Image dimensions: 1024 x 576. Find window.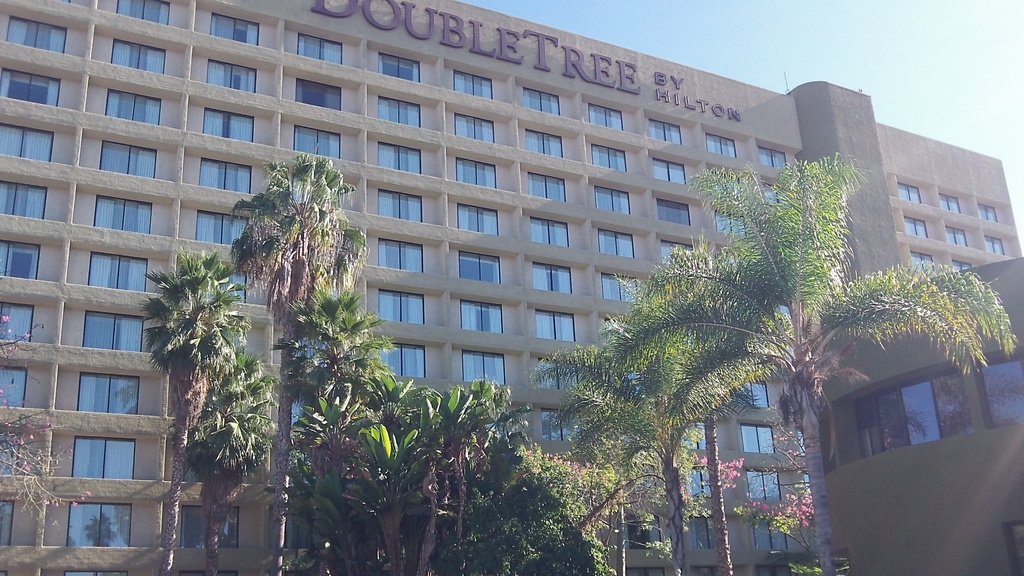
(x1=458, y1=156, x2=497, y2=188).
